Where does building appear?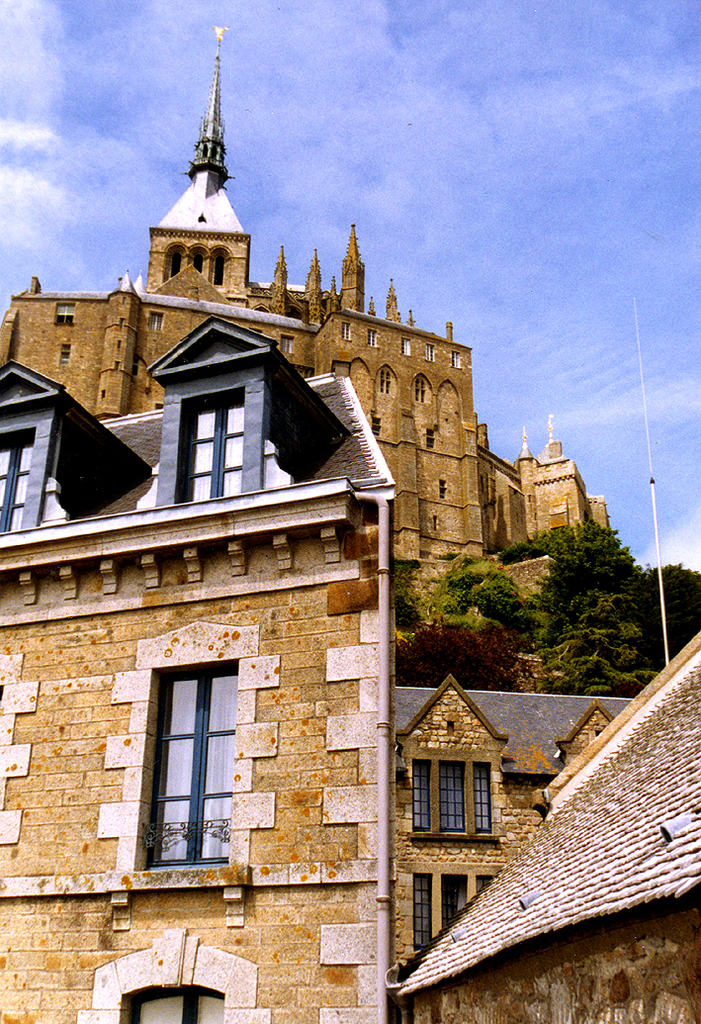
Appears at x1=0, y1=55, x2=604, y2=689.
